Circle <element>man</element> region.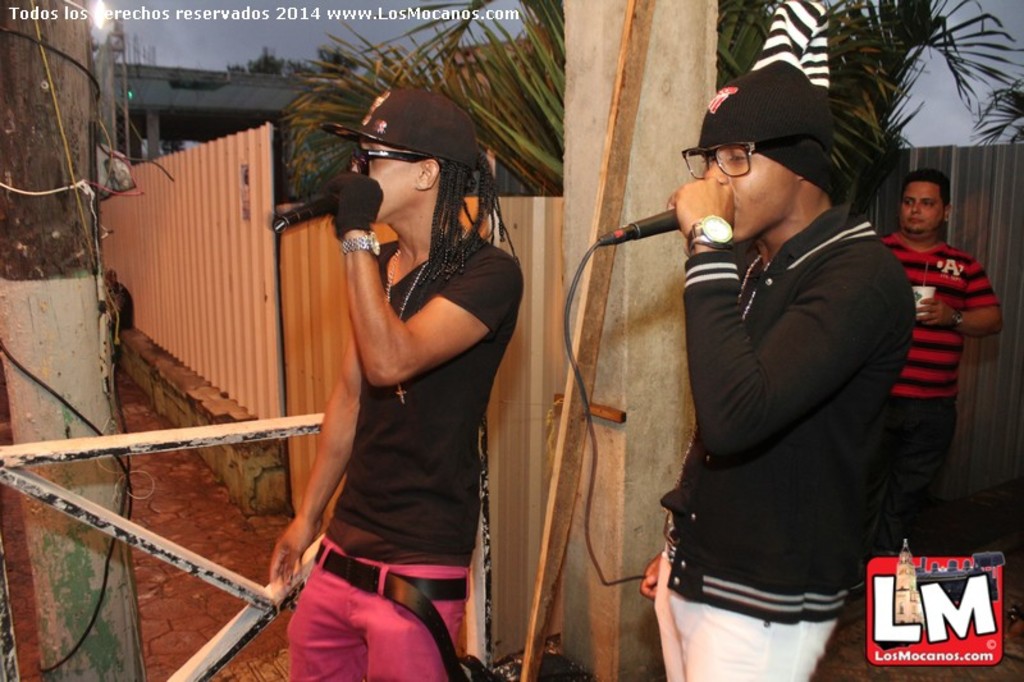
Region: box(266, 88, 534, 681).
